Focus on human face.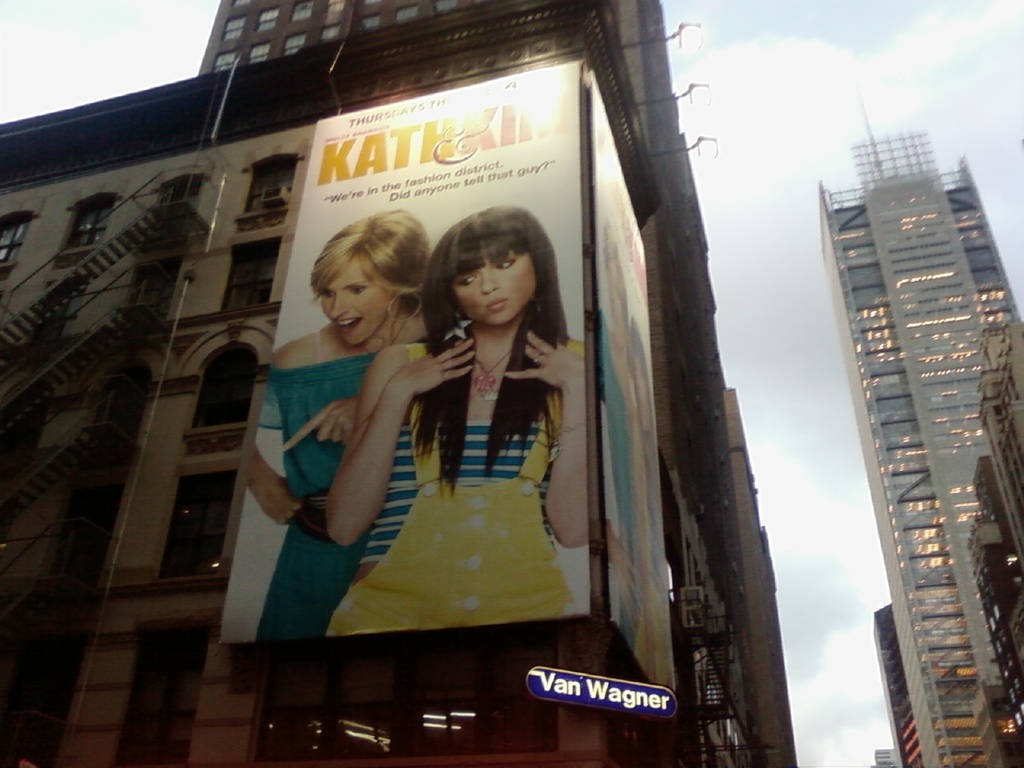
Focused at 326/244/392/346.
